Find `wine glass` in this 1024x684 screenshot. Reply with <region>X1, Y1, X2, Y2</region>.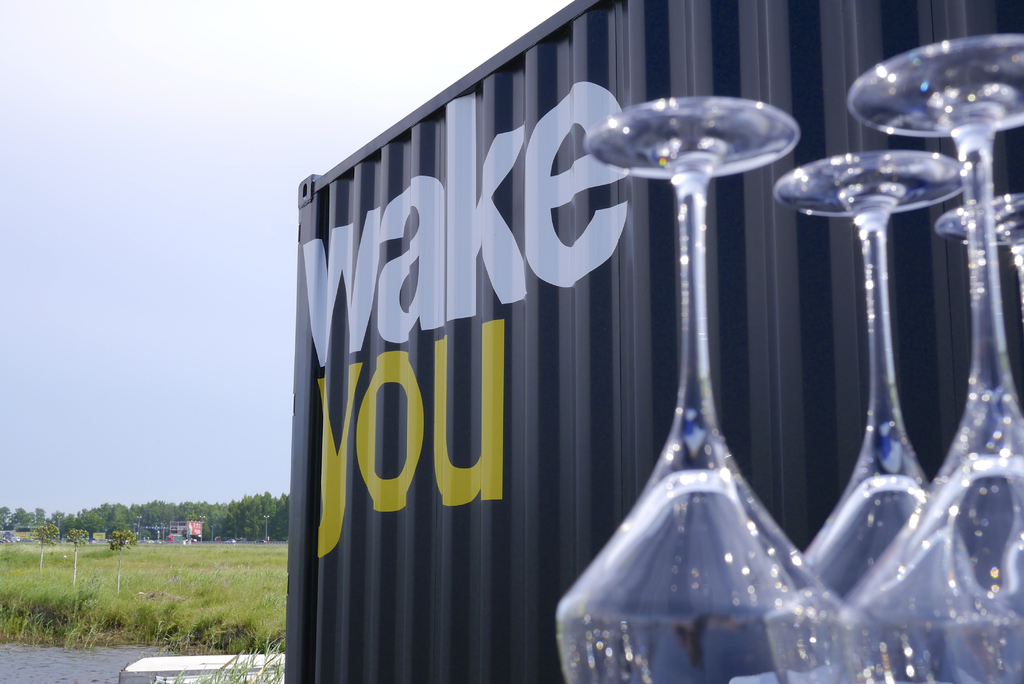
<region>781, 156, 1010, 683</region>.
